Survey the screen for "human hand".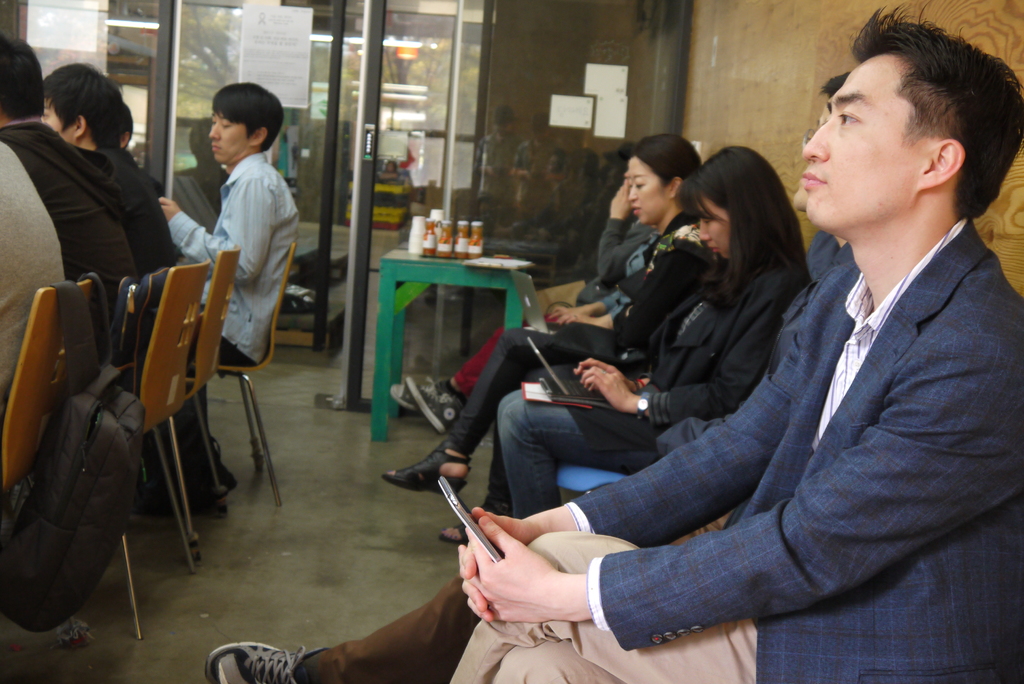
Survey found: 609, 178, 633, 221.
